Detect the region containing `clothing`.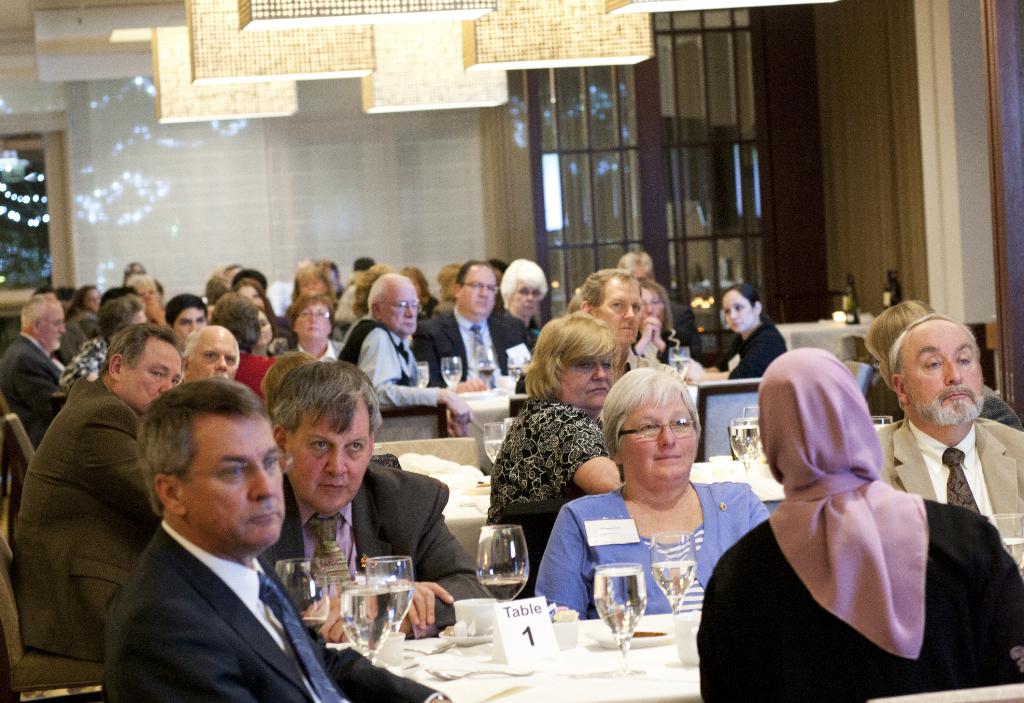
select_region(8, 394, 175, 673).
